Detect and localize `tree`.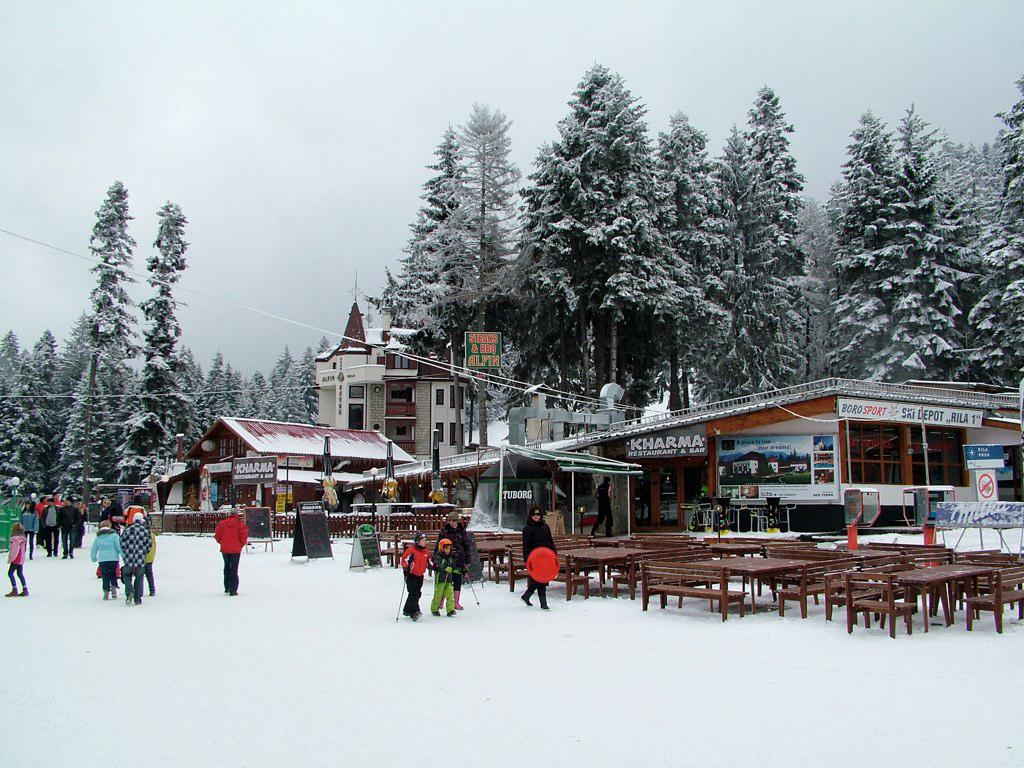
Localized at 202:349:222:385.
